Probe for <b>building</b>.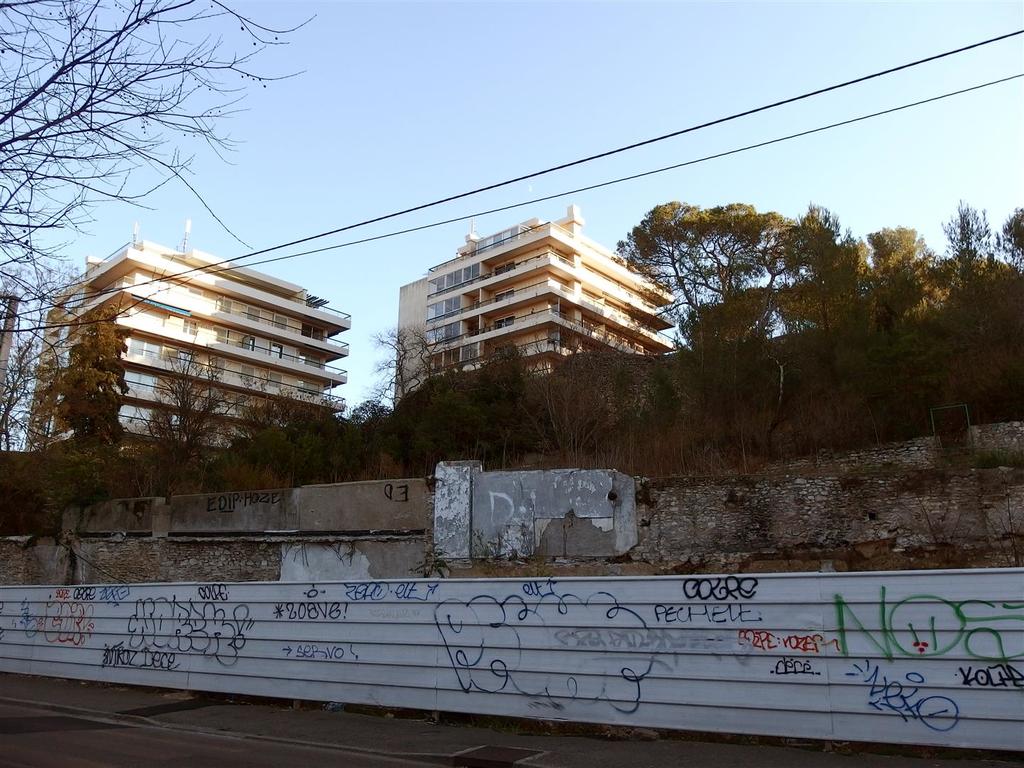
Probe result: left=393, top=201, right=675, bottom=410.
